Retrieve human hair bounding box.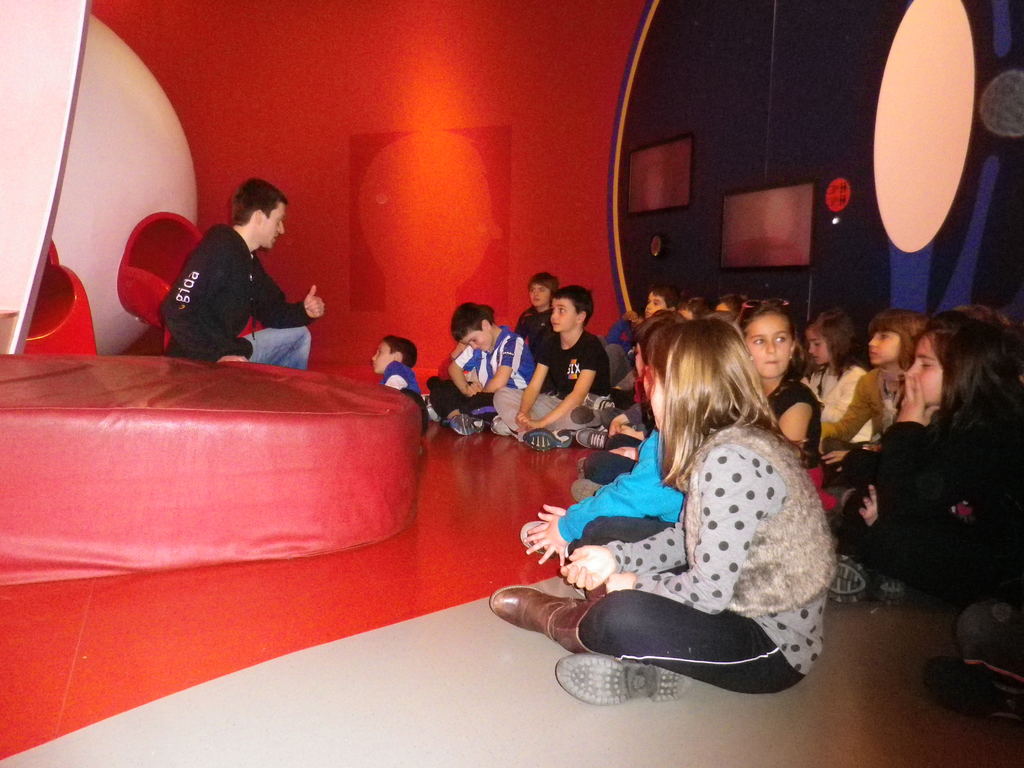
Bounding box: bbox=[804, 307, 870, 383].
